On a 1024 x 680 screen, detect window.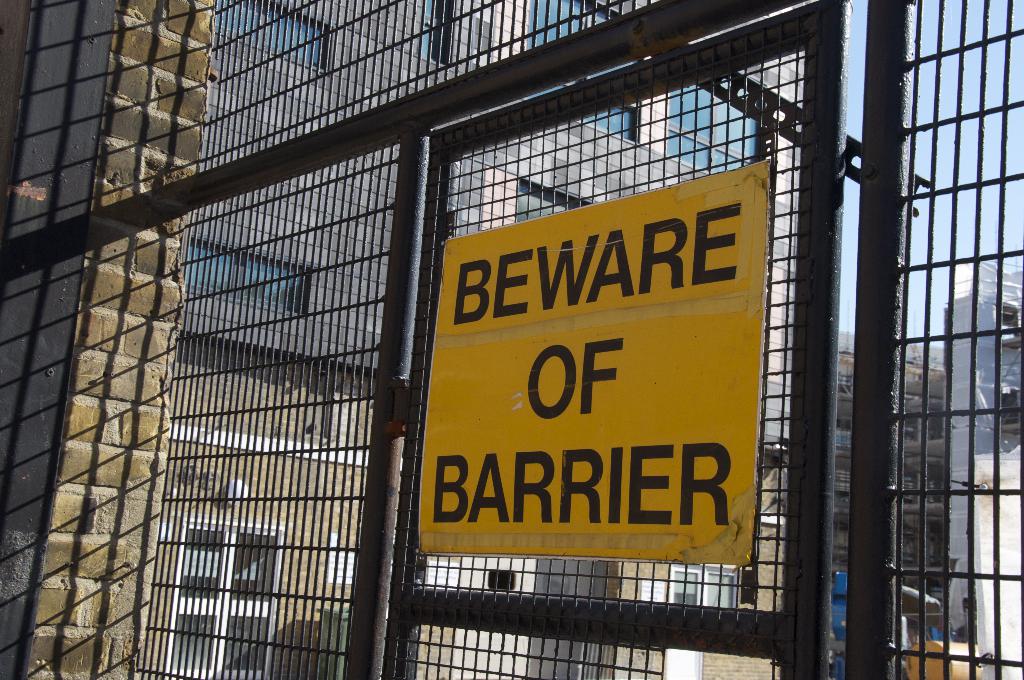
bbox=[536, 0, 638, 142].
